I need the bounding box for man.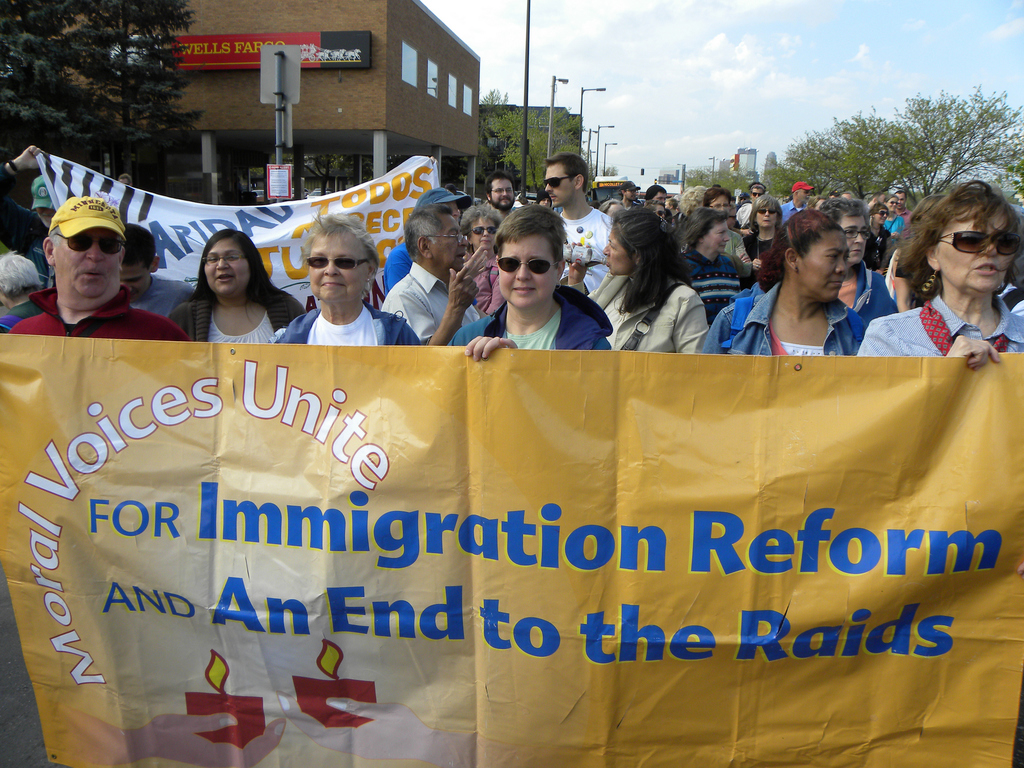
Here it is: (18, 201, 195, 348).
